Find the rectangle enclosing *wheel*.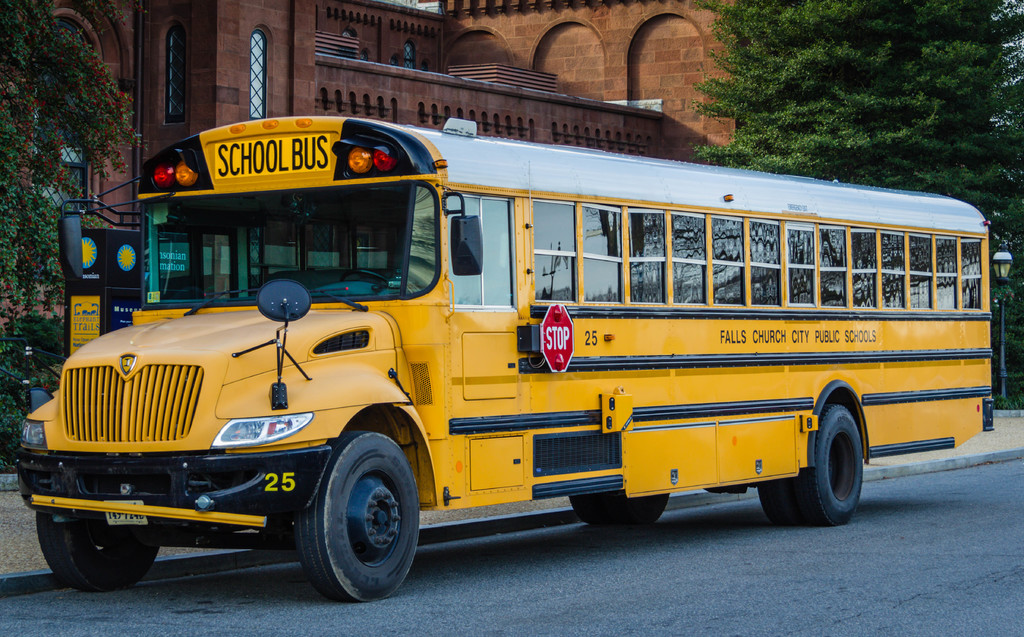
box(294, 430, 415, 606).
